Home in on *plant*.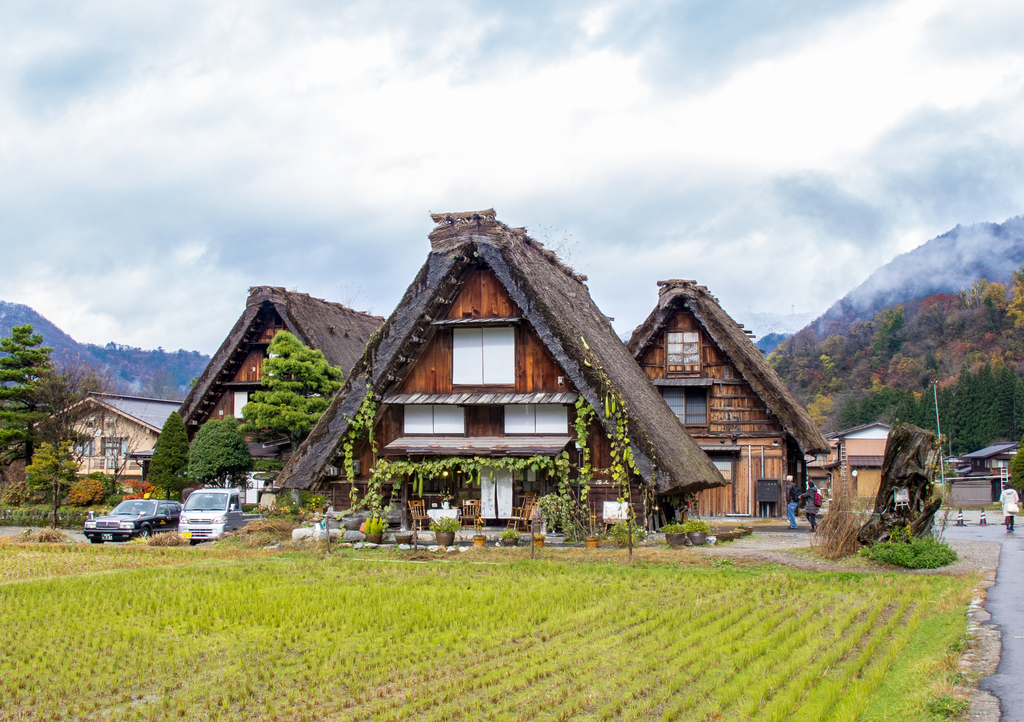
Homed in at detection(855, 522, 965, 574).
